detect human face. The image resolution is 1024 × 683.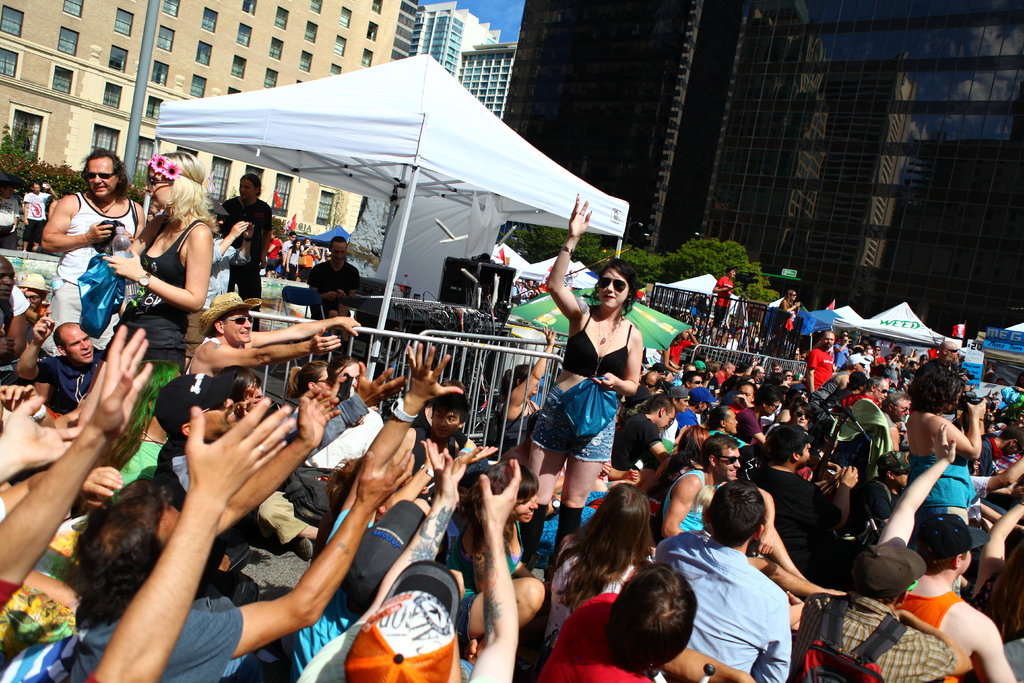
left=875, top=380, right=887, bottom=405.
